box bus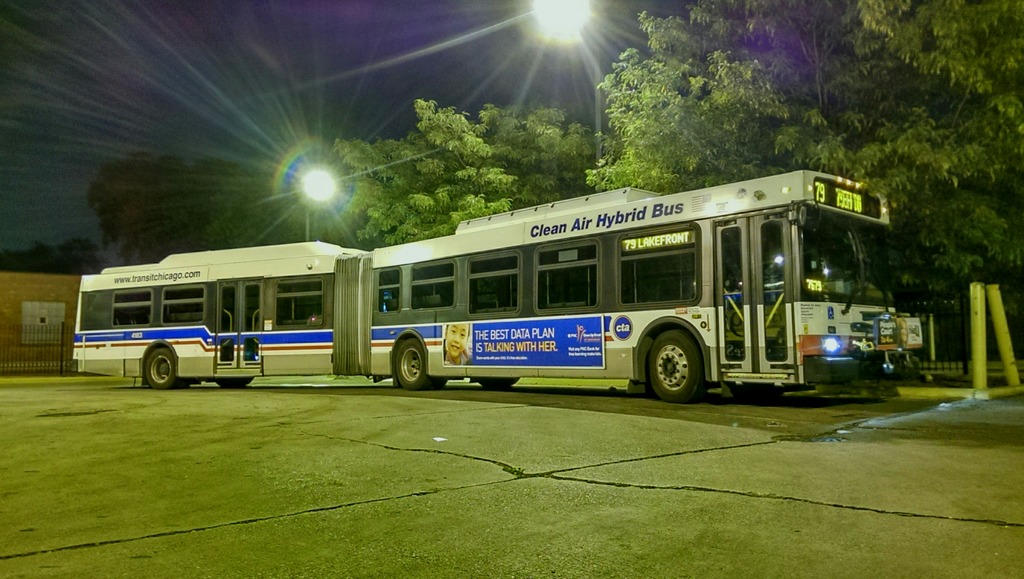
77:168:902:405
